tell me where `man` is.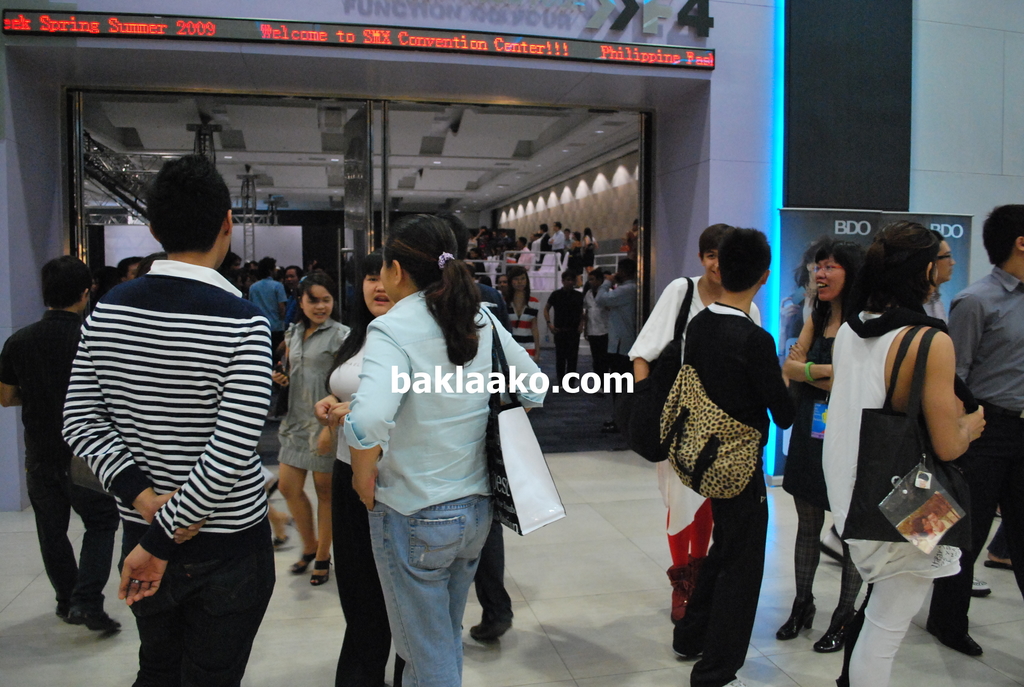
`man` is at select_region(0, 255, 123, 631).
